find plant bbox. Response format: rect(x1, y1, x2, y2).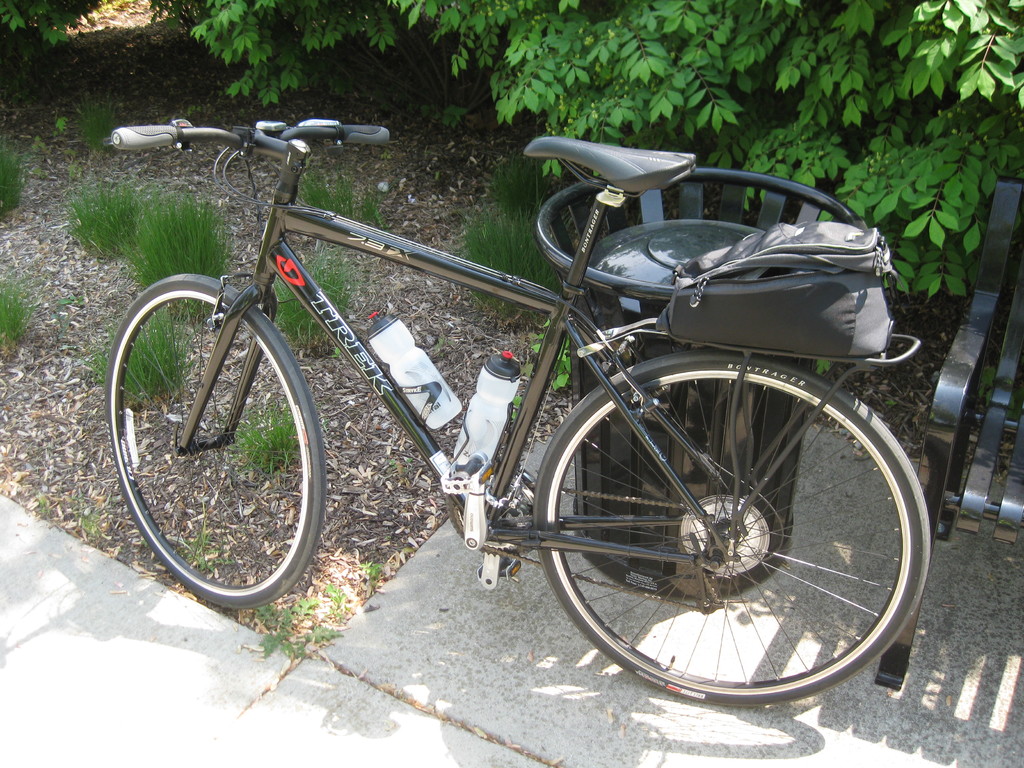
rect(78, 95, 118, 154).
